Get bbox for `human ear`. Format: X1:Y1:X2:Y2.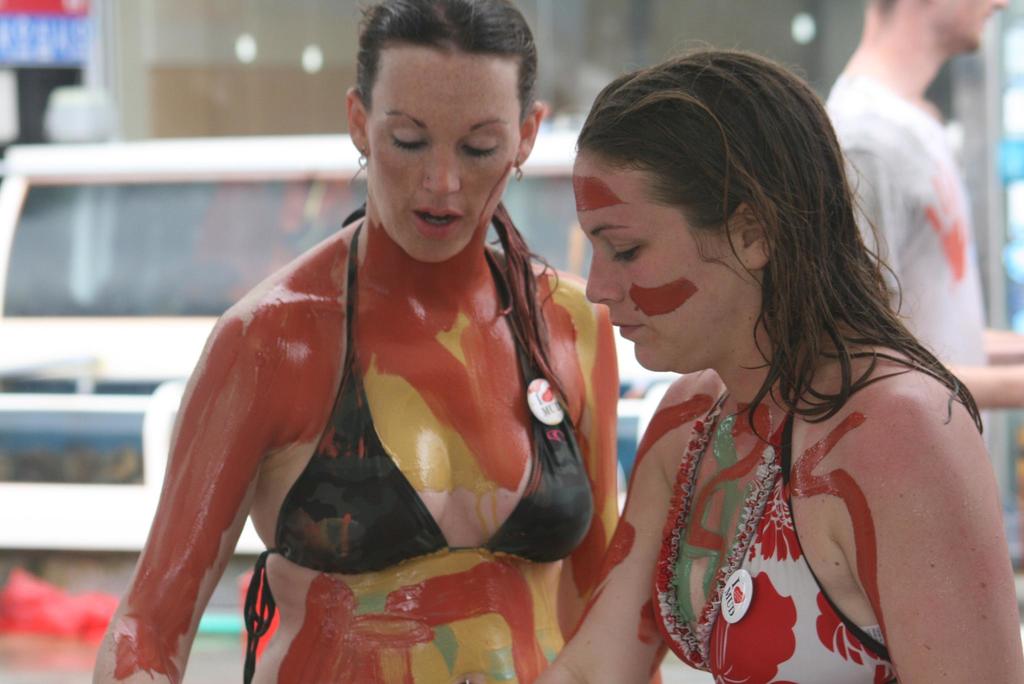
735:196:778:268.
